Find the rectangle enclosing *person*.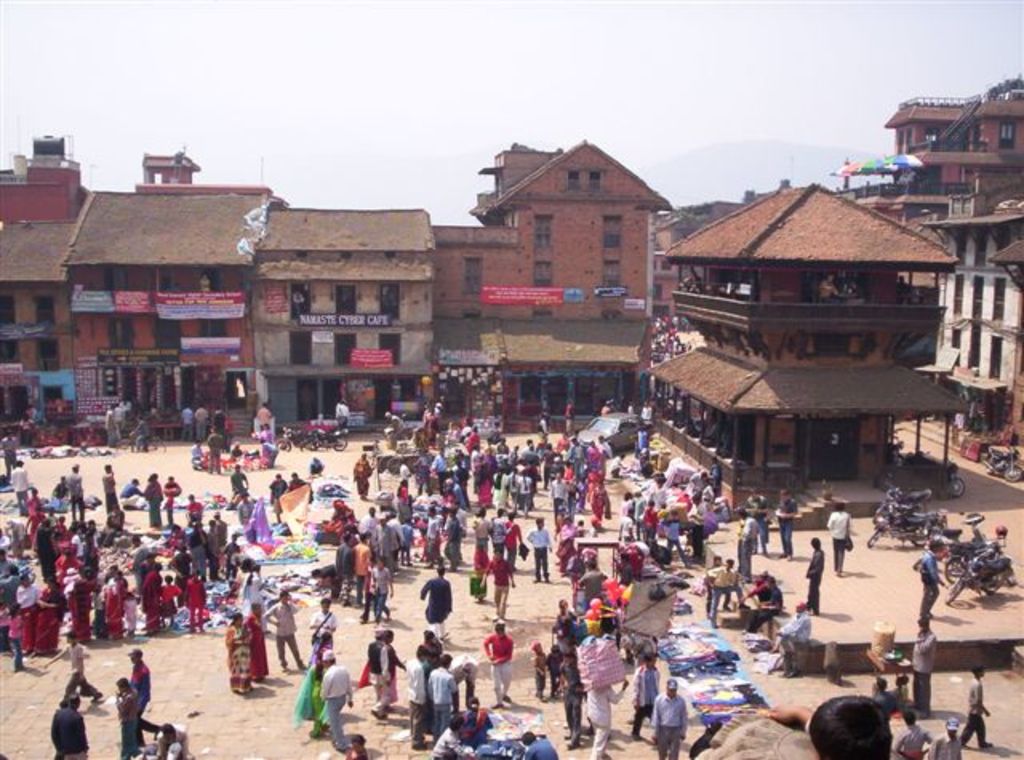
554:651:560:693.
